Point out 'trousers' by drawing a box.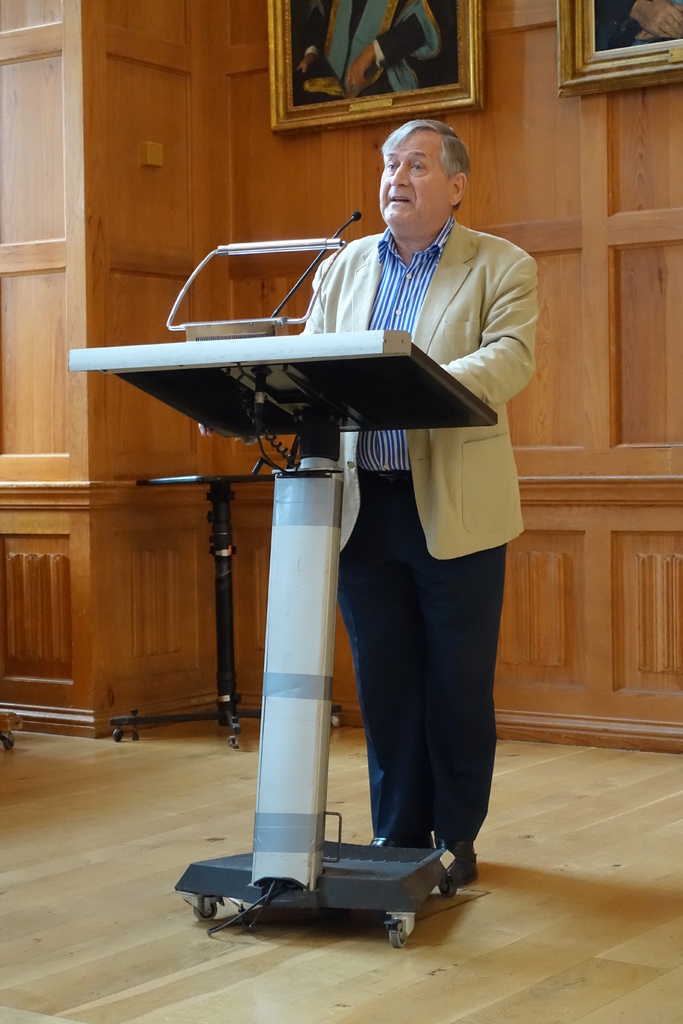
crop(333, 470, 504, 844).
